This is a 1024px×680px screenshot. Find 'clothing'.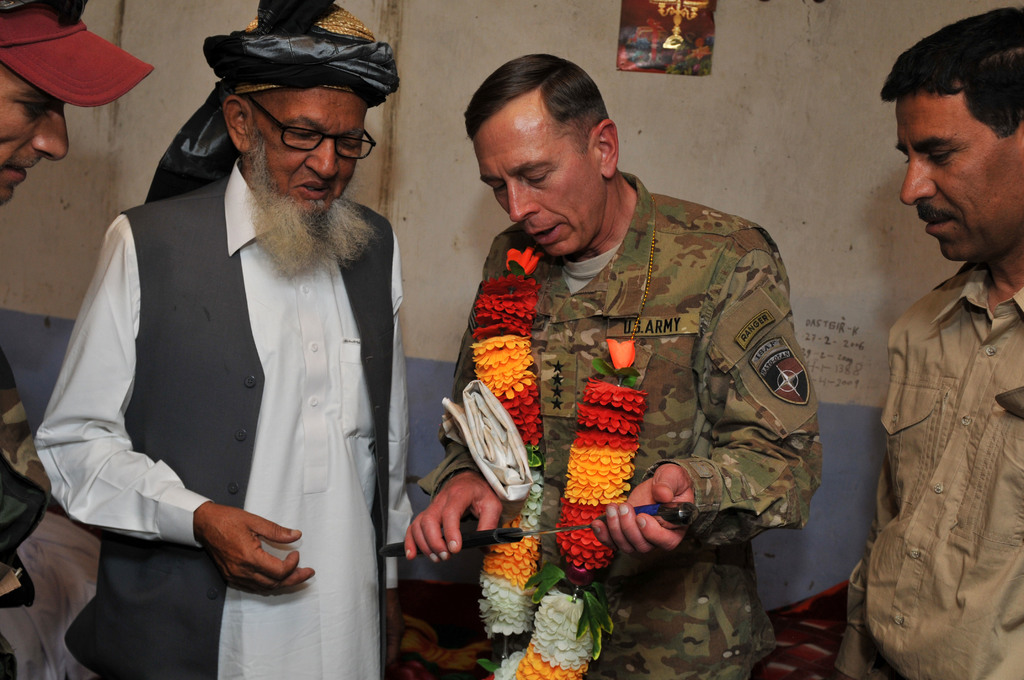
Bounding box: left=828, top=263, right=1023, bottom=679.
